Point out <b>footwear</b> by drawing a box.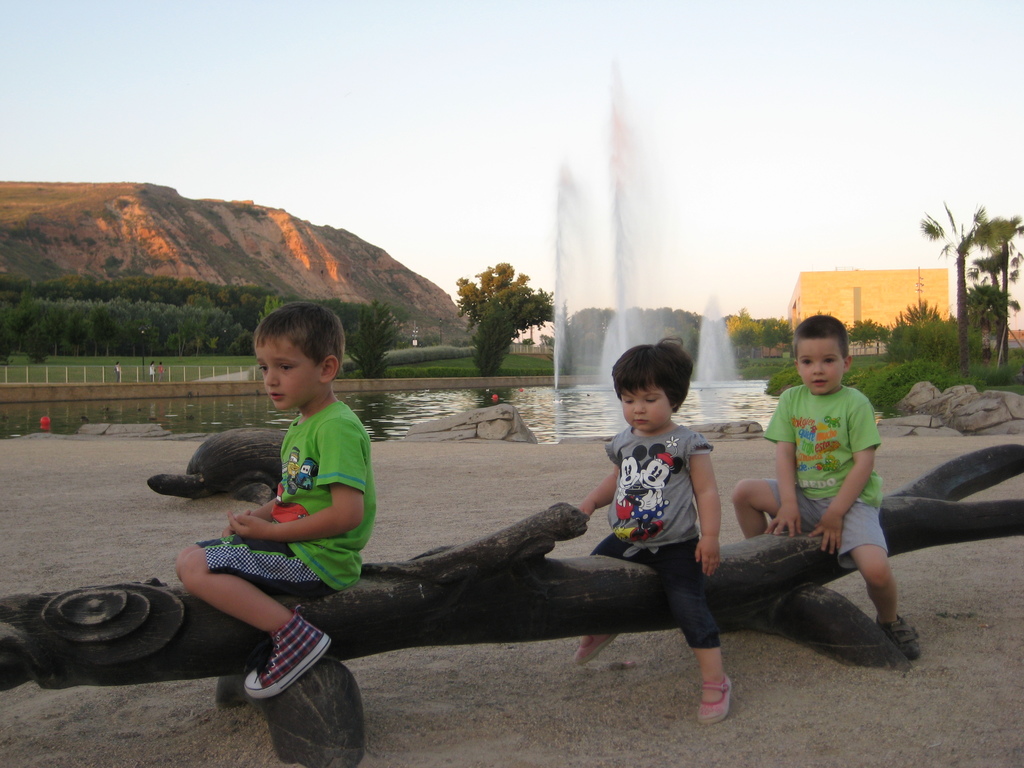
Rect(572, 632, 618, 668).
